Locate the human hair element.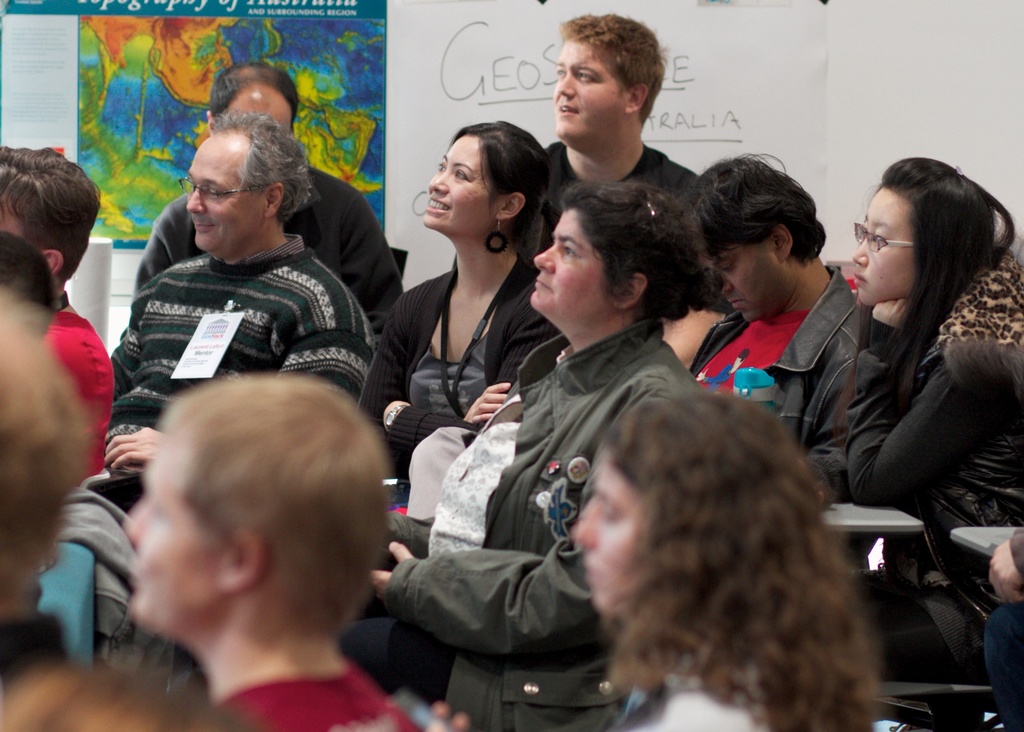
Element bbox: locate(0, 229, 56, 337).
